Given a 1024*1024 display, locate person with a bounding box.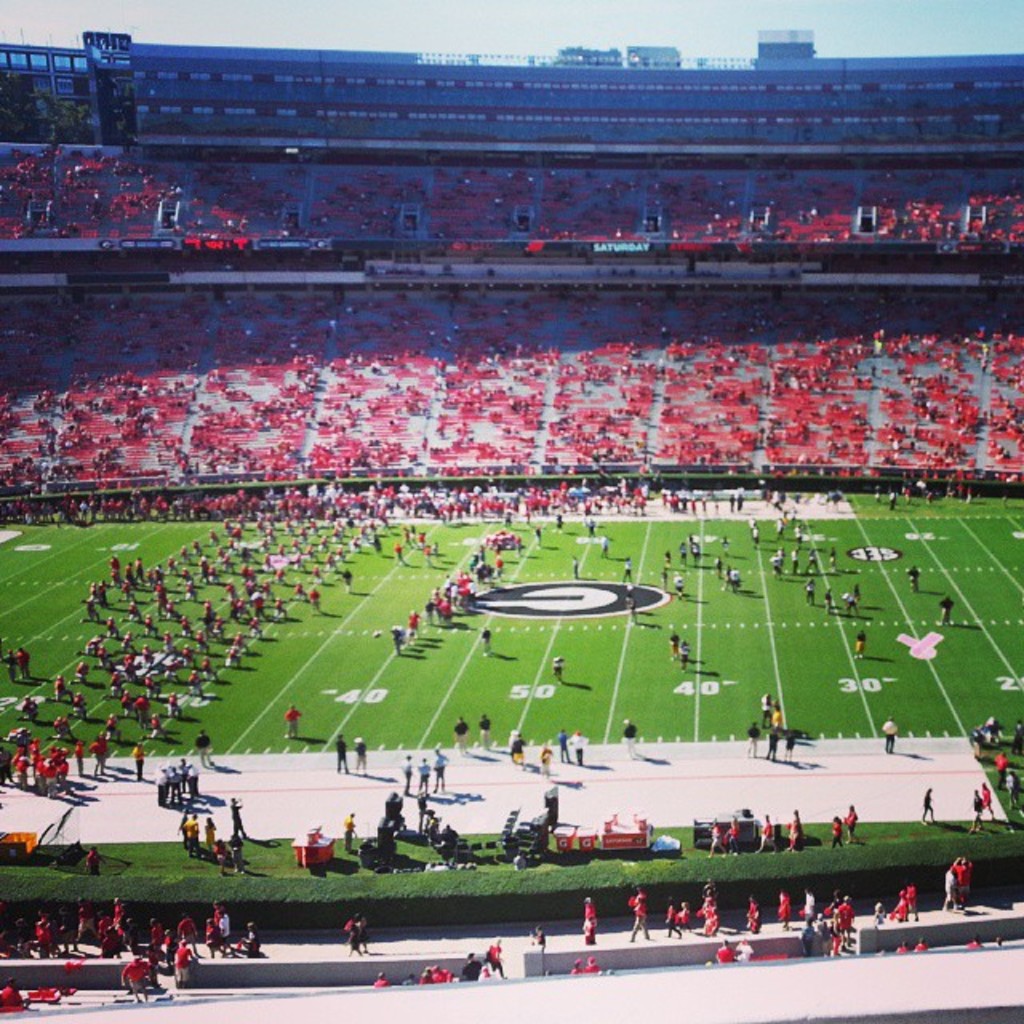
Located: (941,587,957,627).
